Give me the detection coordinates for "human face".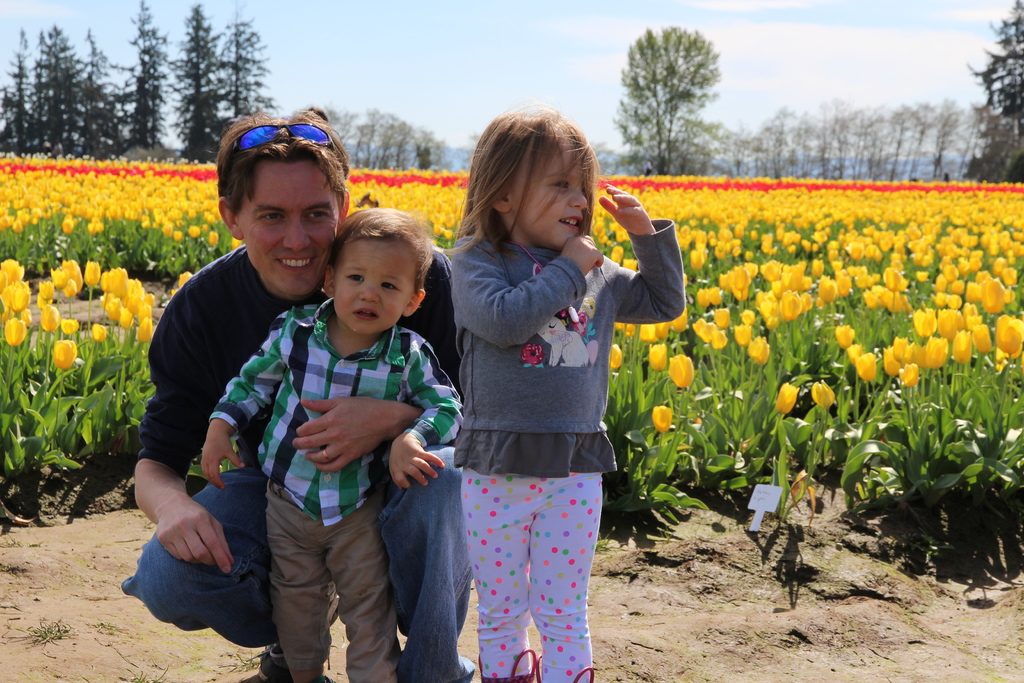
bbox=(237, 156, 339, 295).
